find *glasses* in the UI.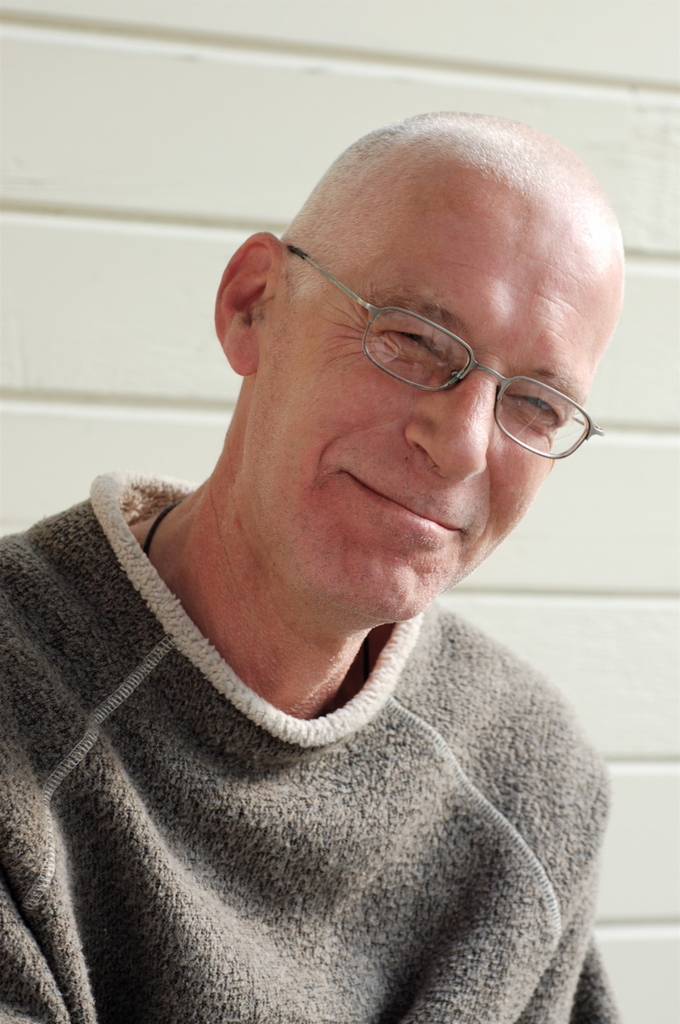
UI element at bbox=[285, 244, 606, 461].
